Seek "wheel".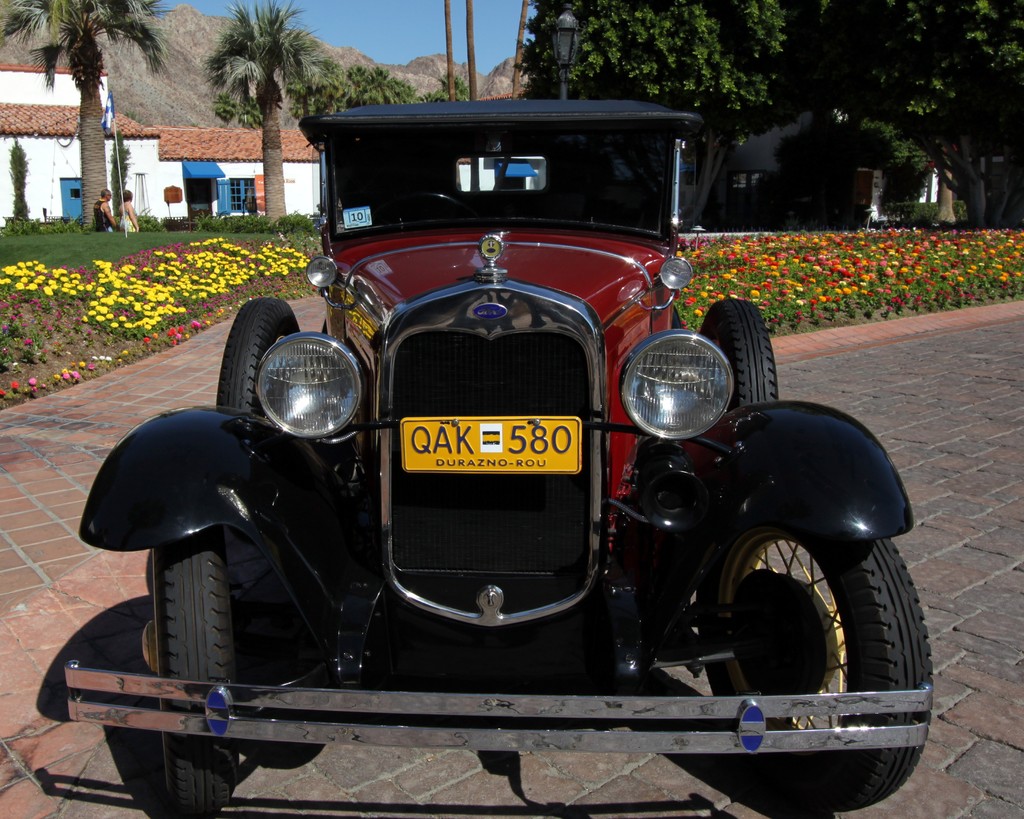
locate(216, 297, 301, 413).
